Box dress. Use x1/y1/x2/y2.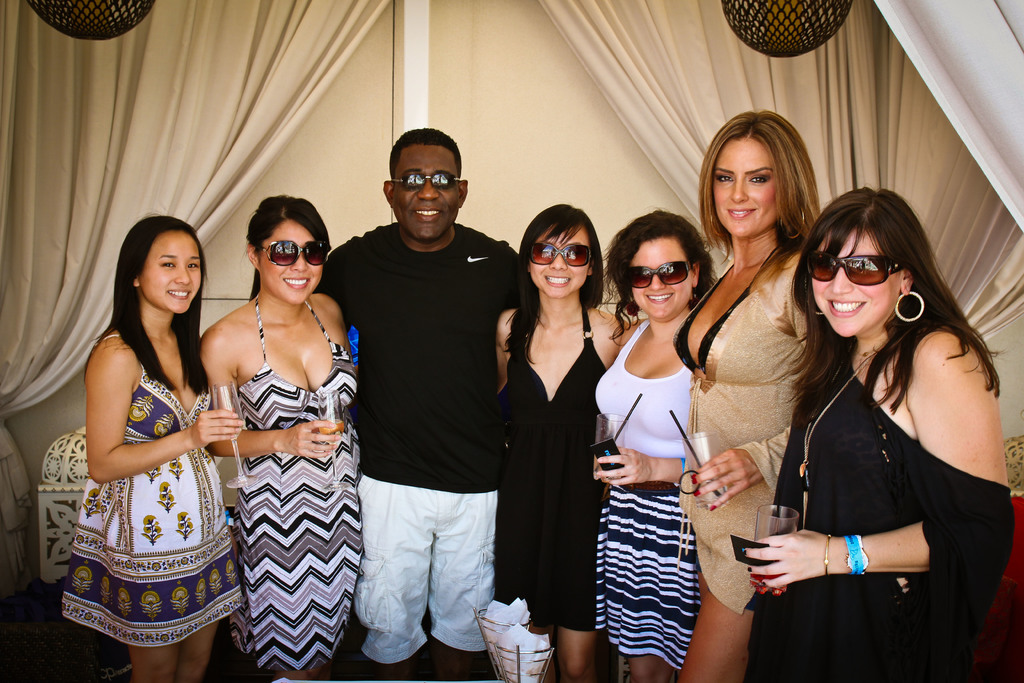
799/357/1010/682.
